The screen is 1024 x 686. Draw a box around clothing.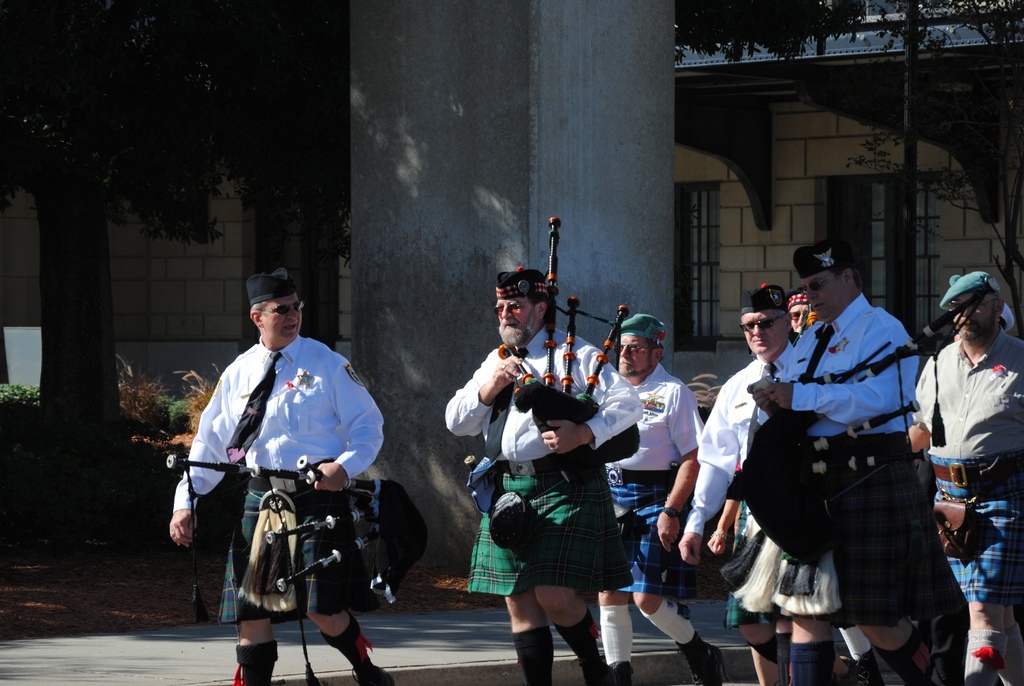
(left=740, top=270, right=957, bottom=656).
